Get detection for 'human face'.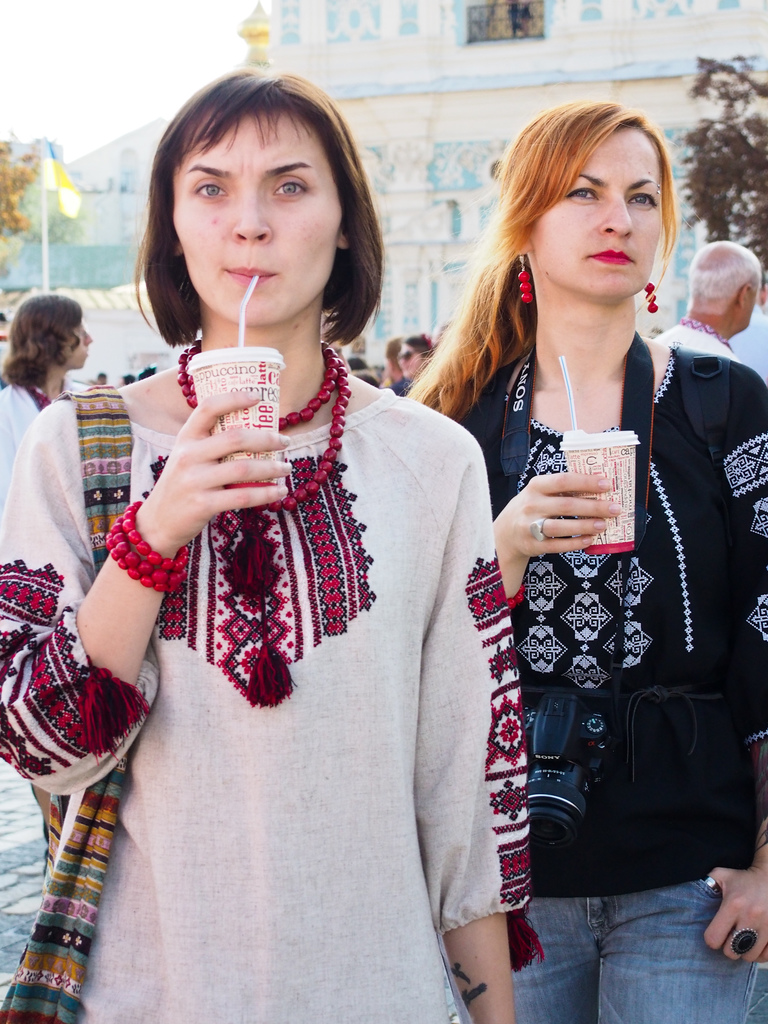
Detection: [61, 323, 91, 363].
